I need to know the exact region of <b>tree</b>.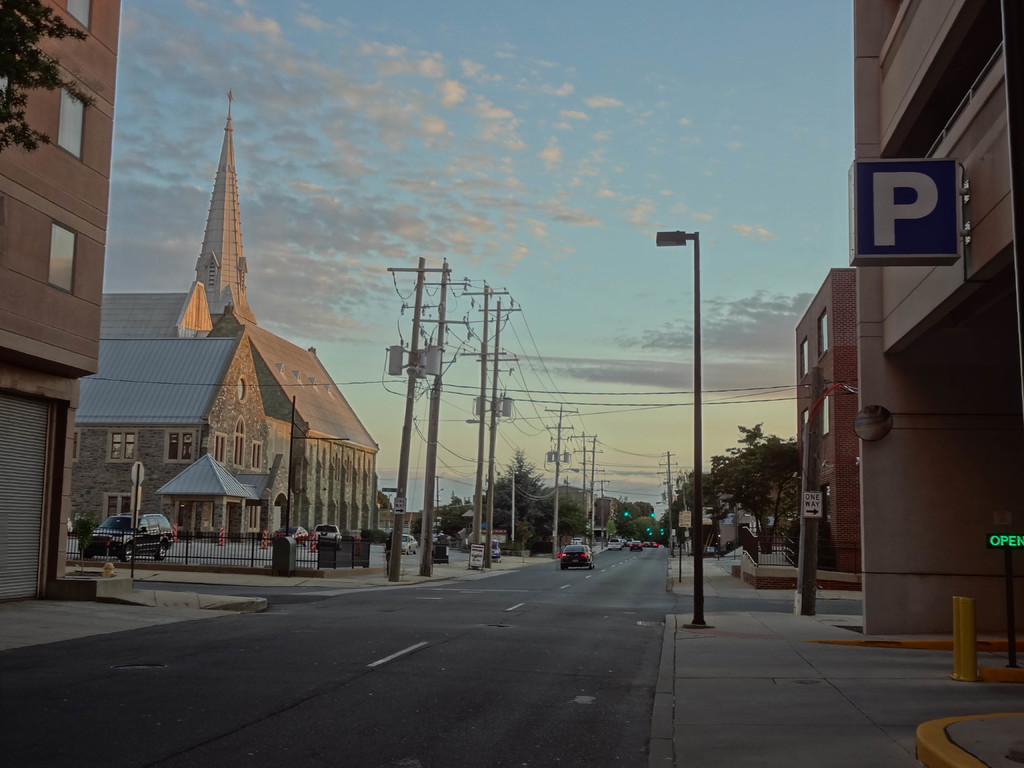
Region: [676,401,815,575].
